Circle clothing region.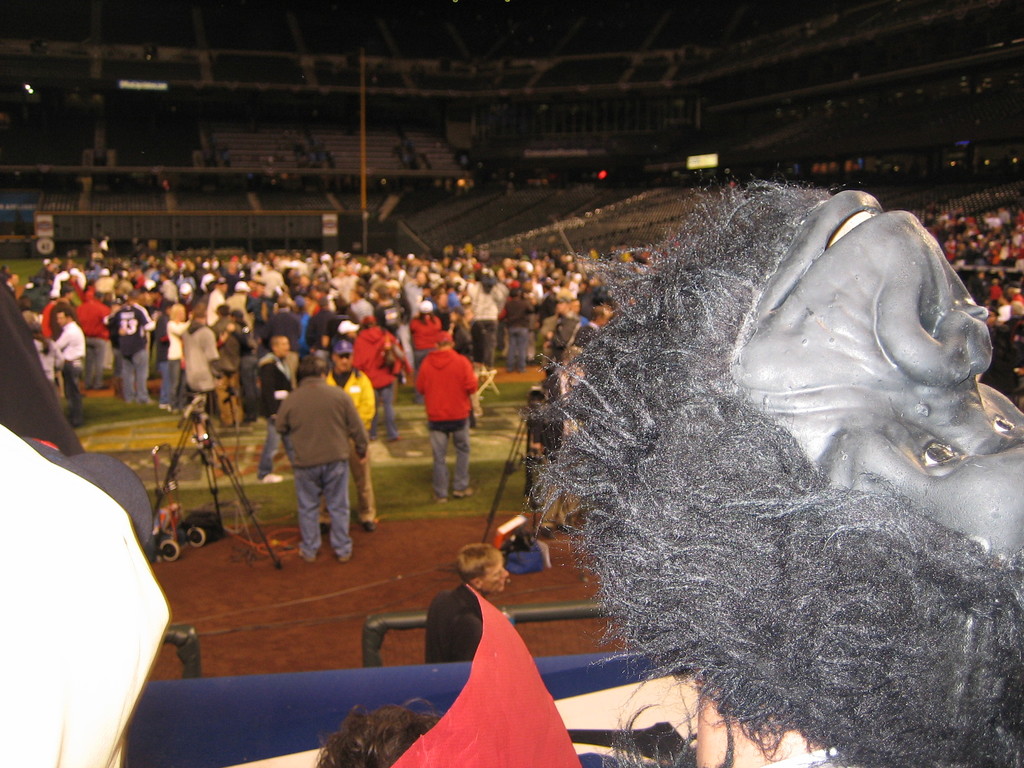
Region: locate(166, 316, 189, 406).
